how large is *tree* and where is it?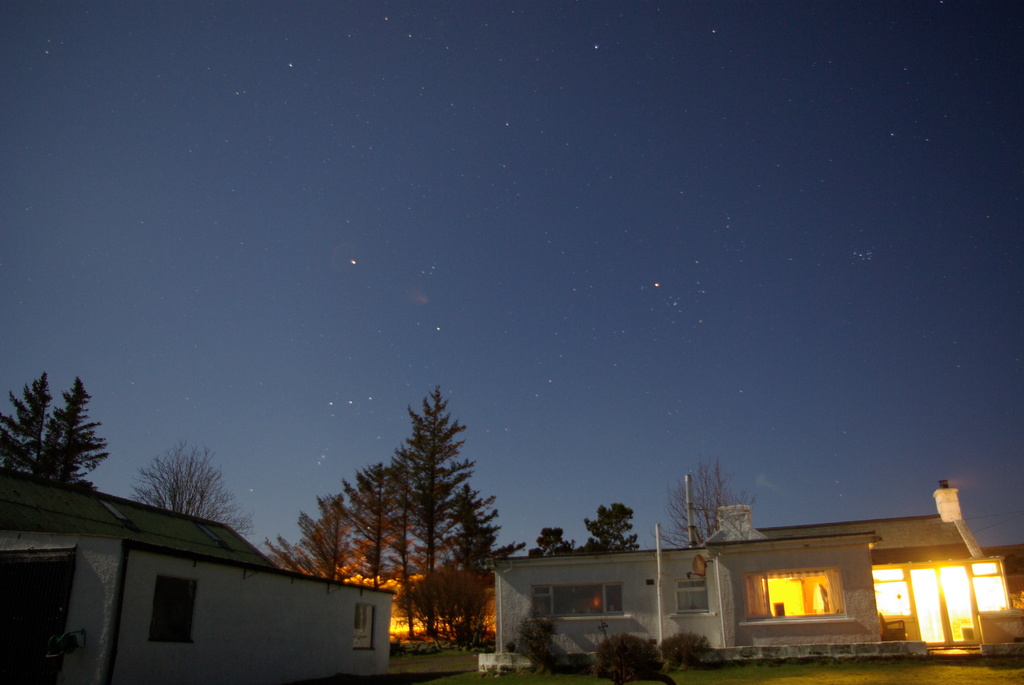
Bounding box: rect(126, 432, 257, 544).
